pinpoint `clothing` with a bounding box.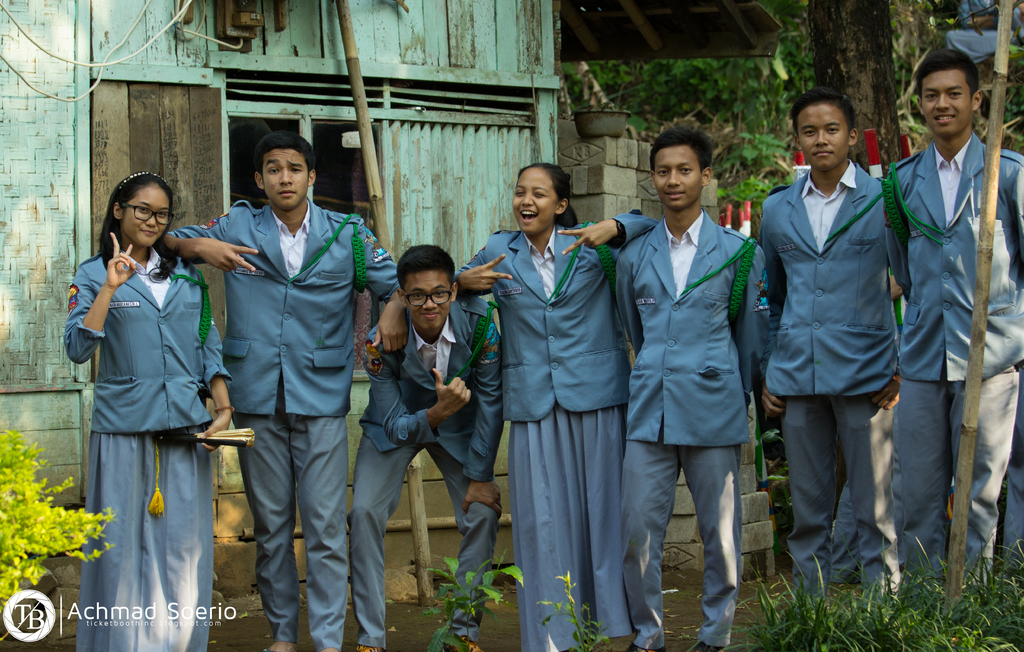
l=455, t=208, r=662, b=651.
